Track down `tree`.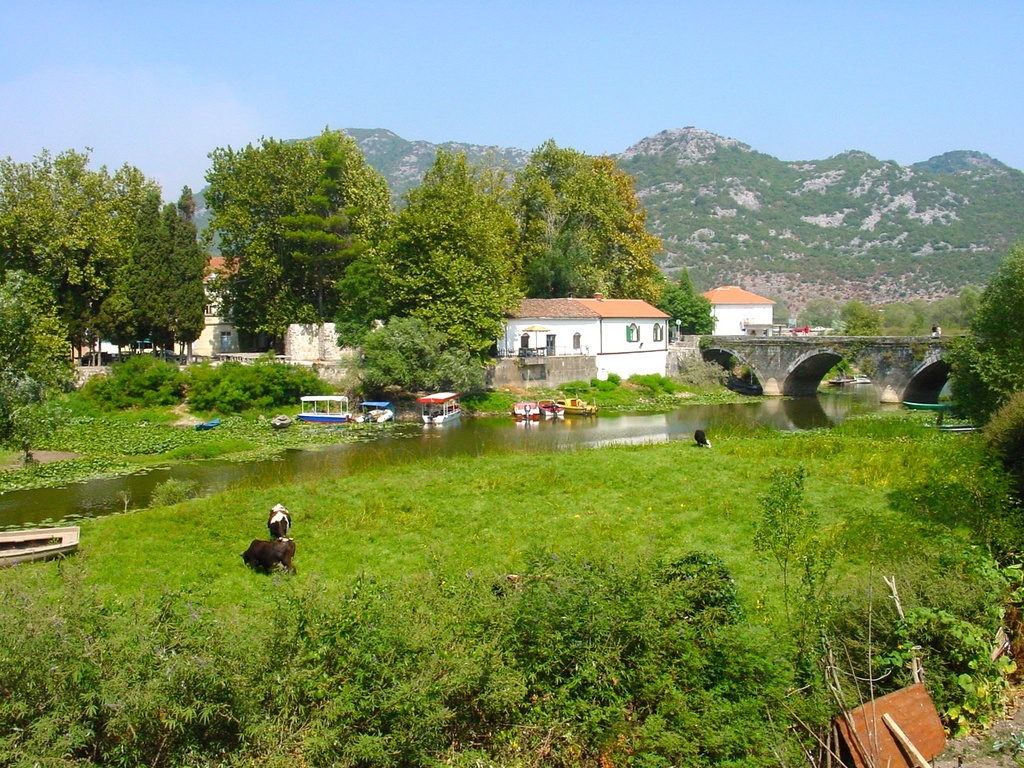
Tracked to BBox(280, 148, 362, 306).
